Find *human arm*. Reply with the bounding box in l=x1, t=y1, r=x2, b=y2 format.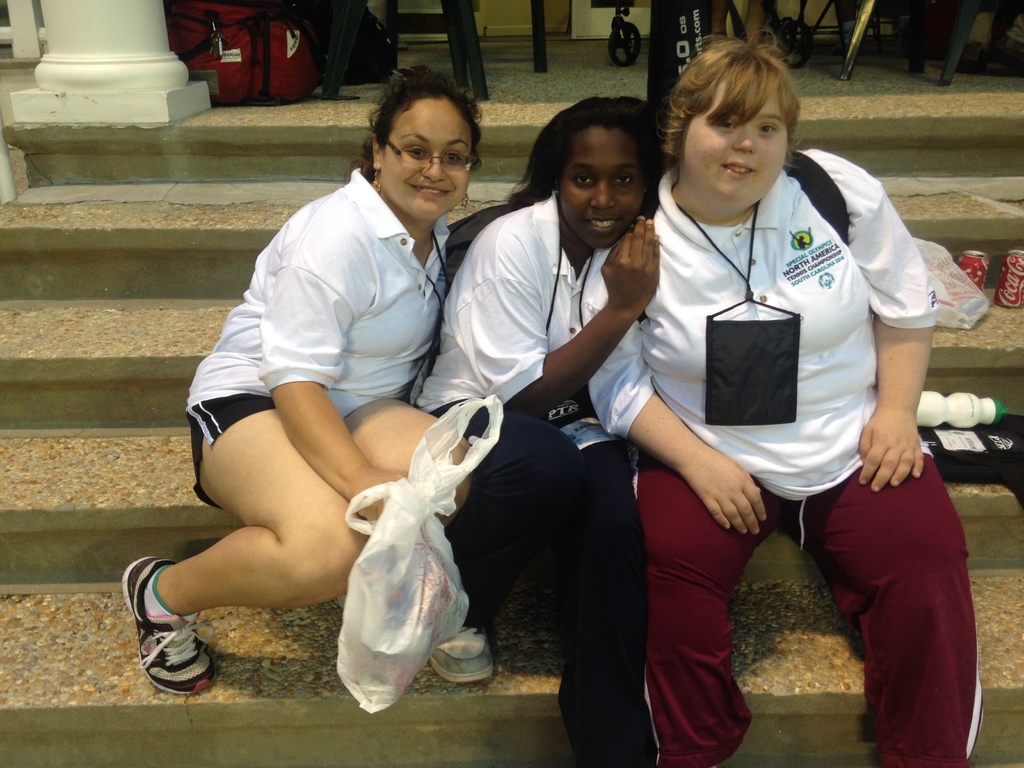
l=481, t=248, r=653, b=417.
